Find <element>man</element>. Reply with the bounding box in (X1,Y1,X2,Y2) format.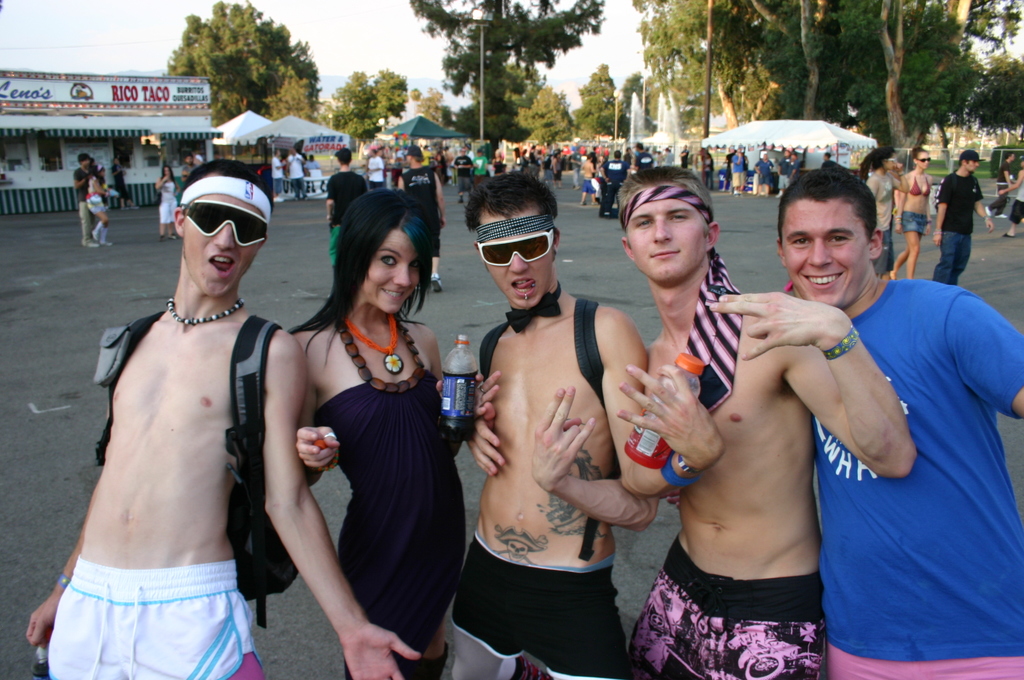
(271,145,287,199).
